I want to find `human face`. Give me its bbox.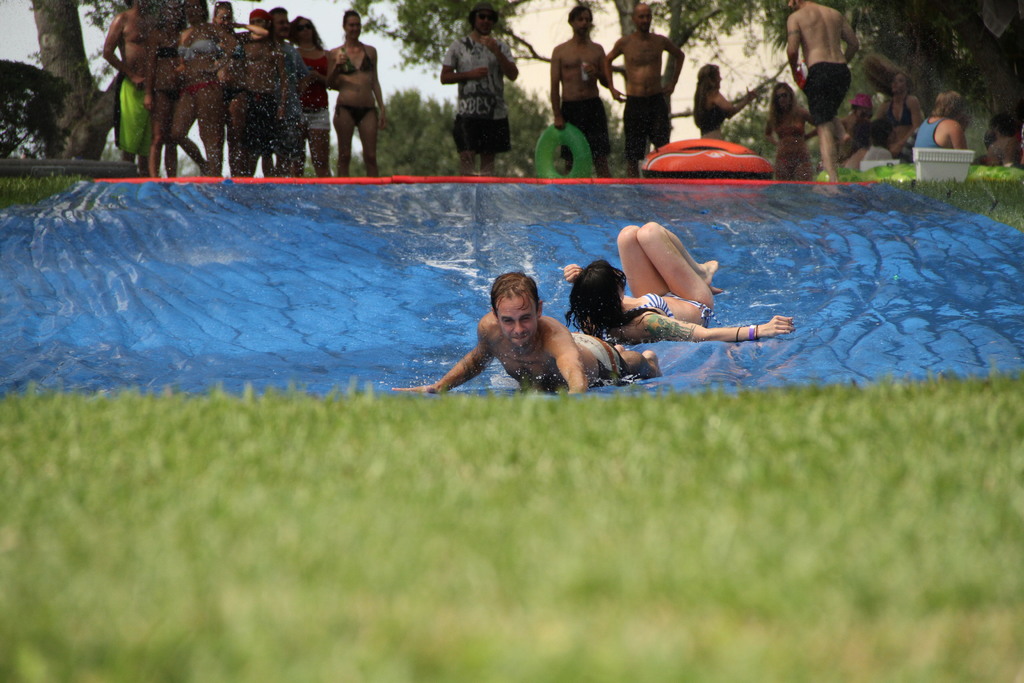
<bbox>634, 4, 650, 30</bbox>.
